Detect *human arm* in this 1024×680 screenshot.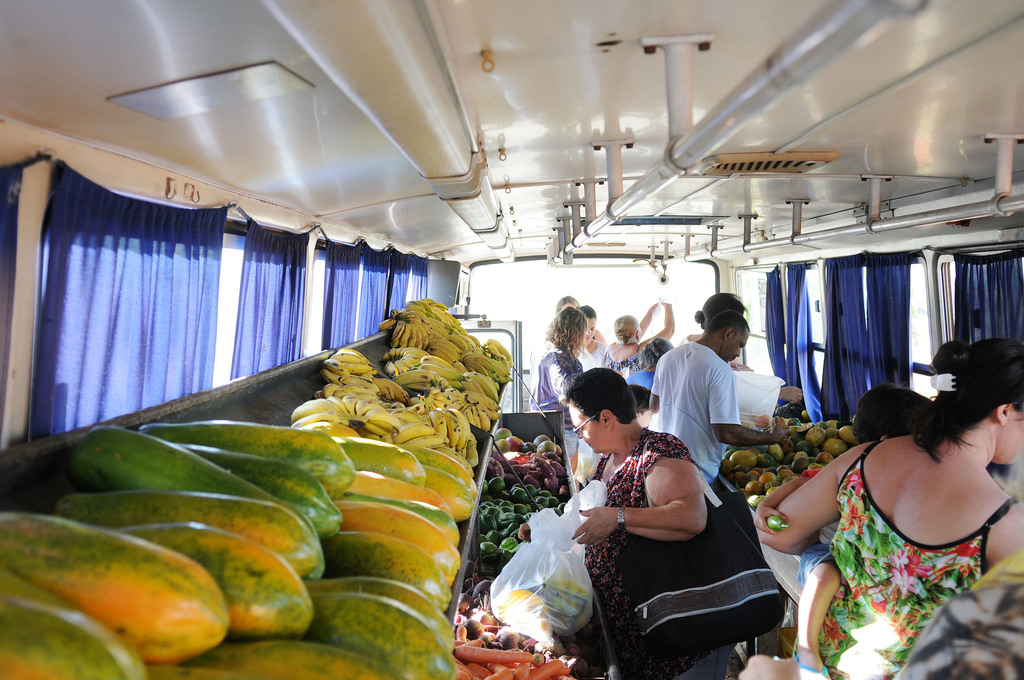
Detection: (x1=641, y1=292, x2=673, y2=350).
